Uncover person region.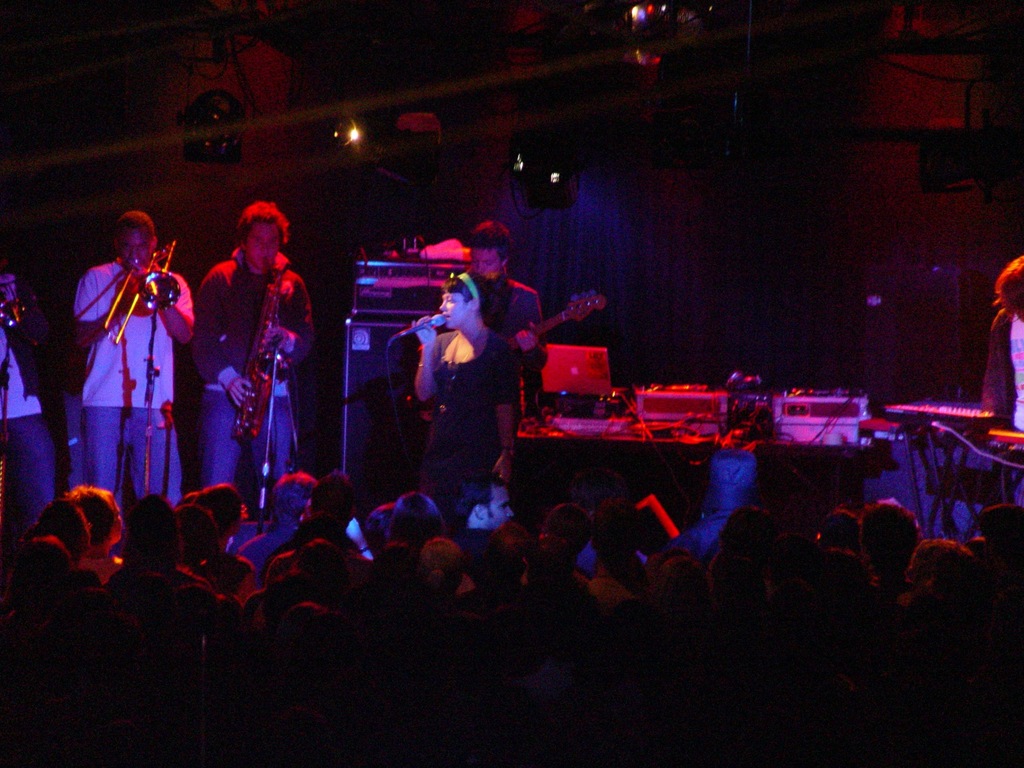
Uncovered: bbox=(384, 492, 451, 559).
